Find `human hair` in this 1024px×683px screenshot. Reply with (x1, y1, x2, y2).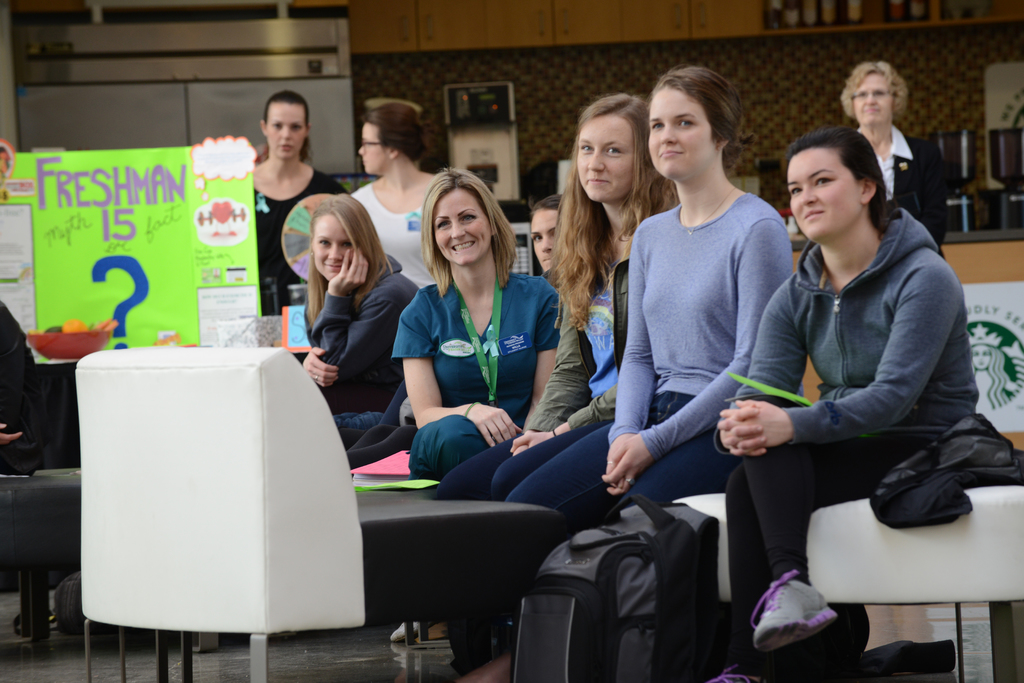
(550, 89, 678, 332).
